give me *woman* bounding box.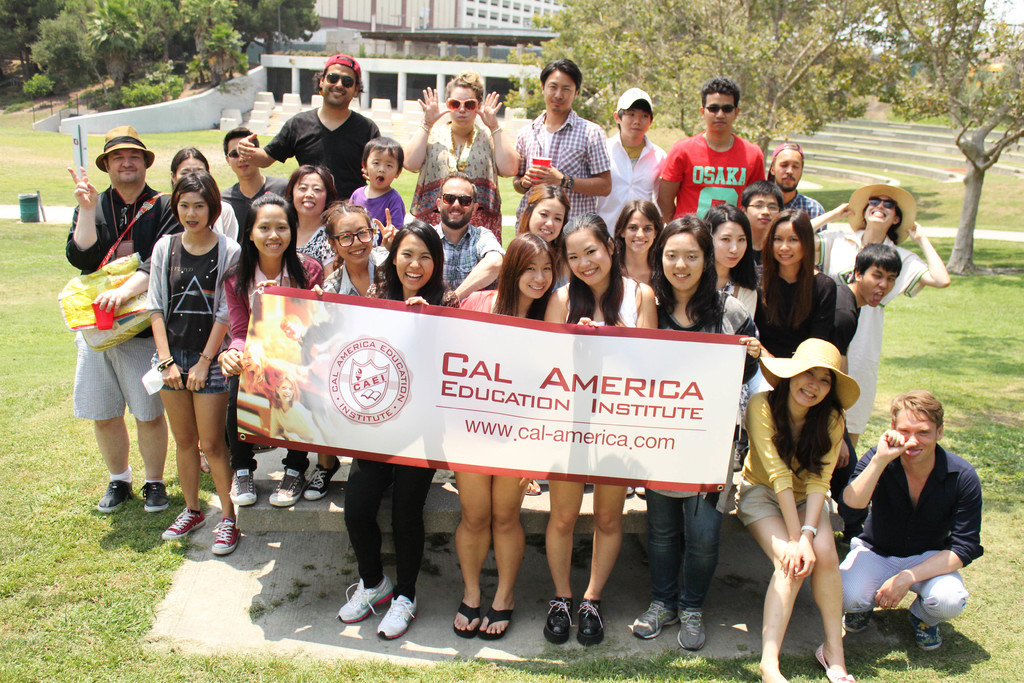
{"left": 223, "top": 201, "right": 326, "bottom": 511}.
